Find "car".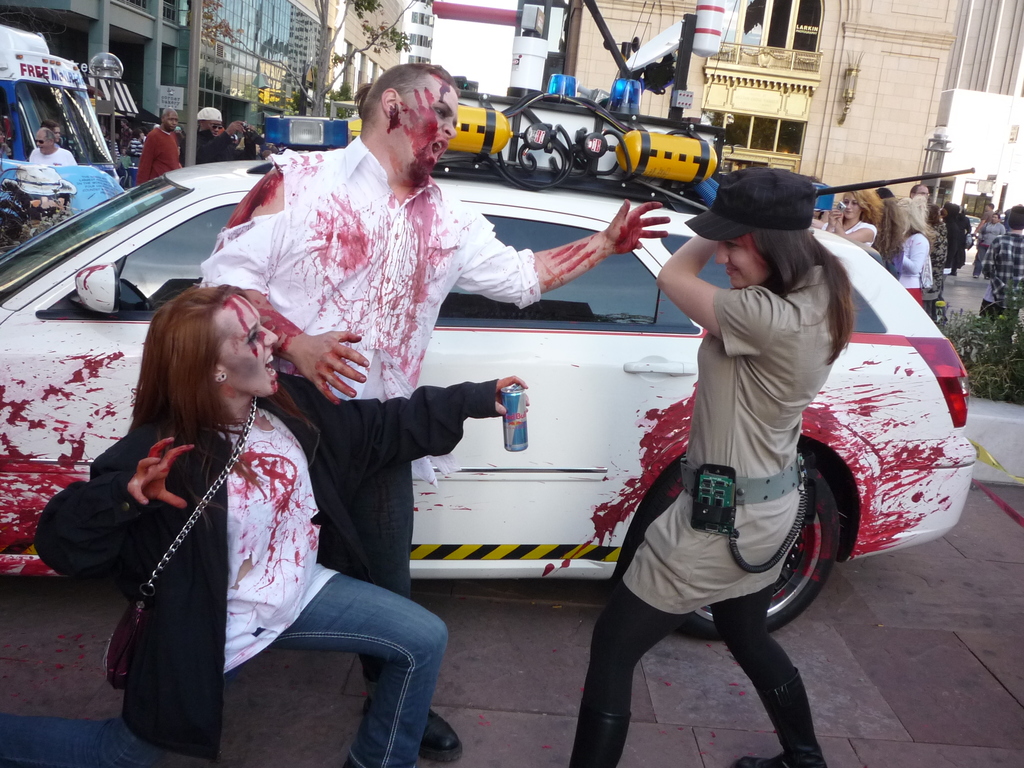
[left=0, top=120, right=975, bottom=644].
